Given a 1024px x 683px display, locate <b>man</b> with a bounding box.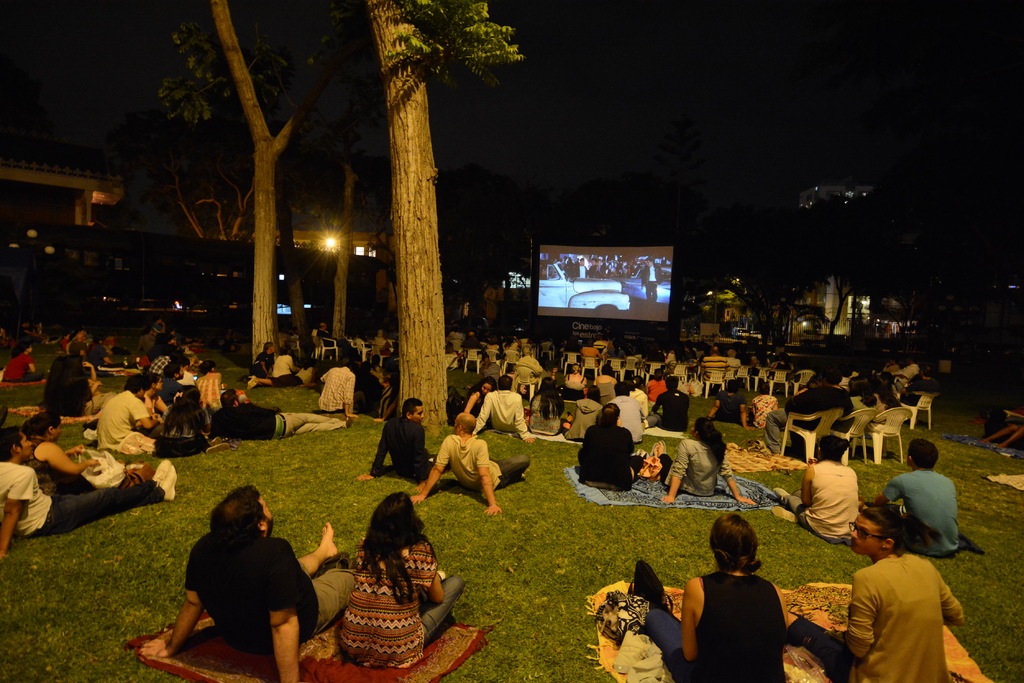
Located: [x1=323, y1=354, x2=354, y2=417].
